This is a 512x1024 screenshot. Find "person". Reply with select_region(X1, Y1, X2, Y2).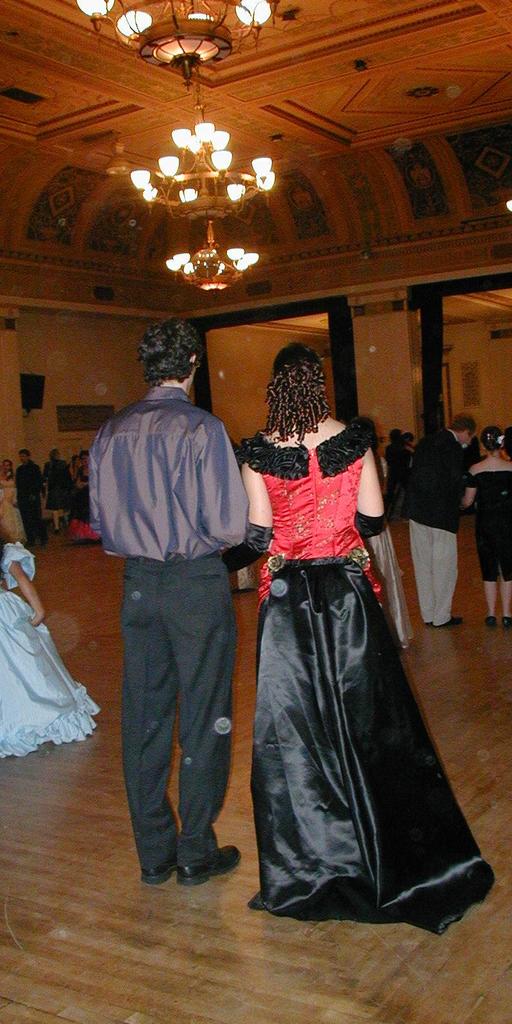
select_region(385, 419, 511, 630).
